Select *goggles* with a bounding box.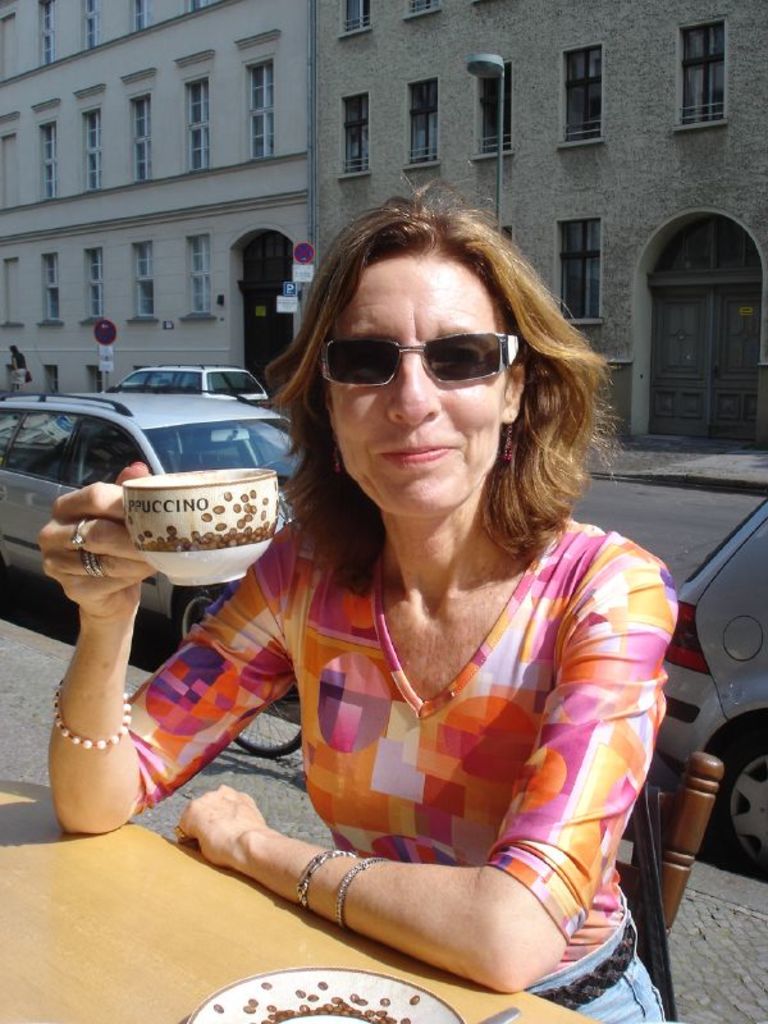
314, 317, 536, 390.
